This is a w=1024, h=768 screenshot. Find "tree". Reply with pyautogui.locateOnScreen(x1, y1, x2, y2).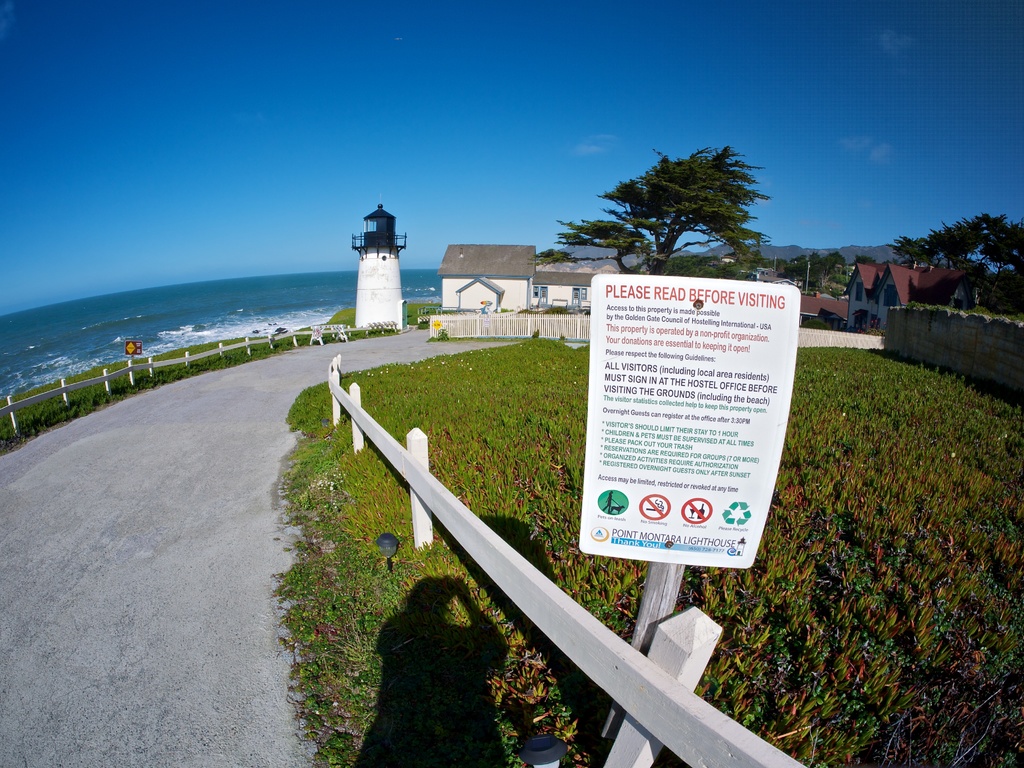
pyautogui.locateOnScreen(860, 250, 900, 276).
